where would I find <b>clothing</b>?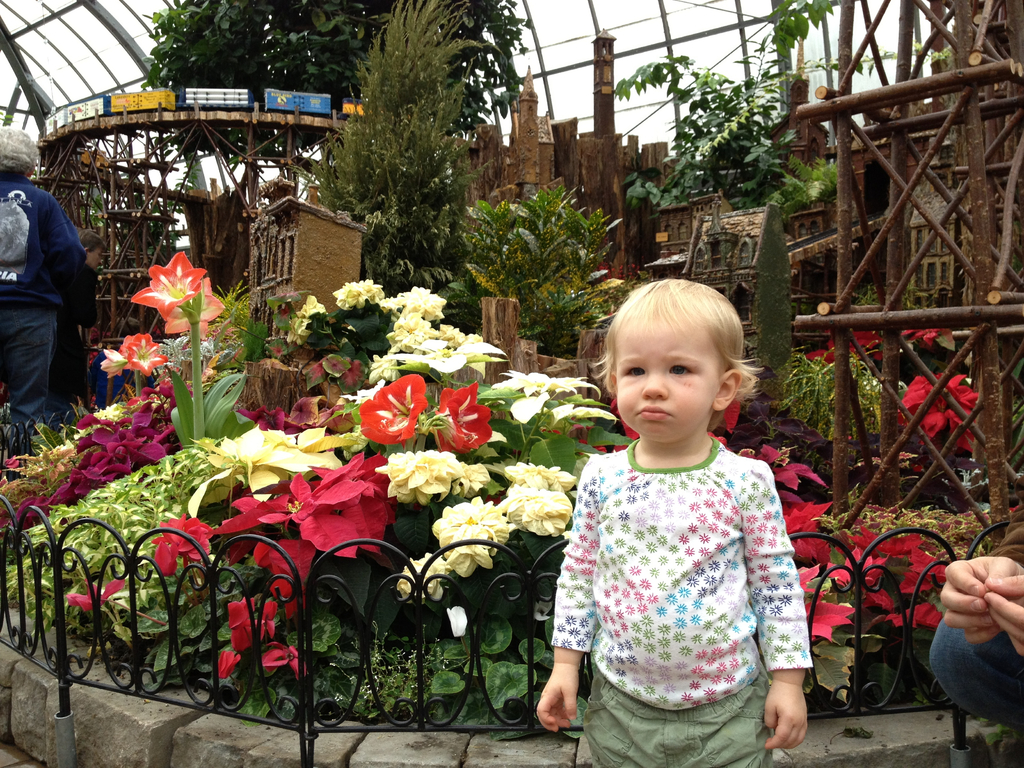
At {"x1": 56, "y1": 263, "x2": 97, "y2": 402}.
